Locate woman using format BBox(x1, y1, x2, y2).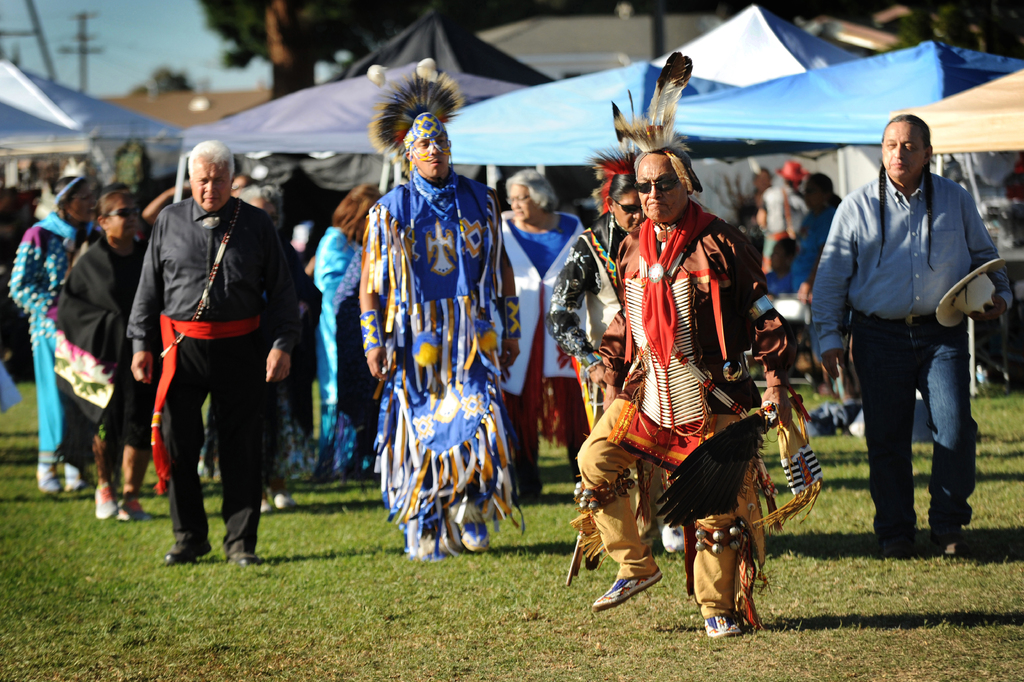
BBox(740, 166, 773, 227).
